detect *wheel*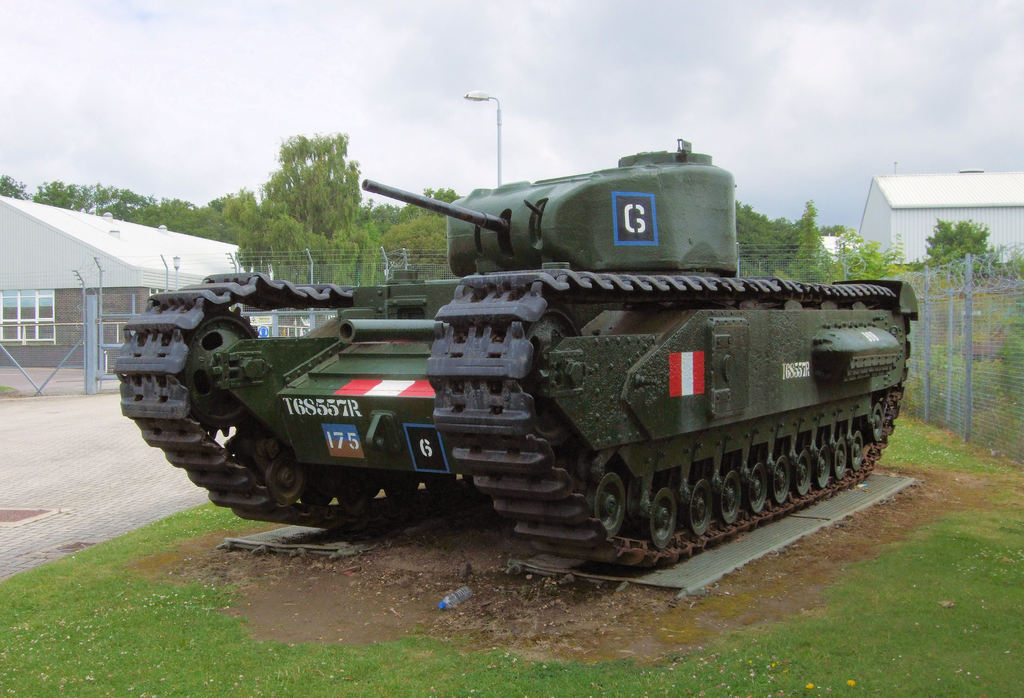
<bbox>792, 448, 812, 495</bbox>
